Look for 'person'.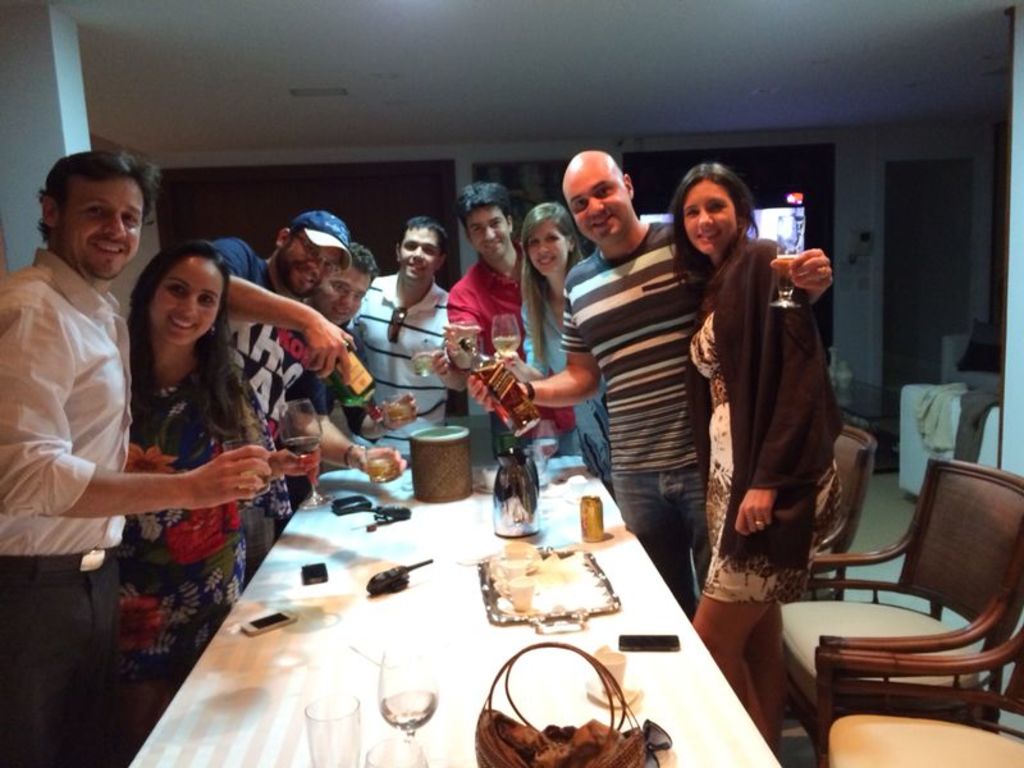
Found: pyautogui.locateOnScreen(294, 234, 381, 429).
